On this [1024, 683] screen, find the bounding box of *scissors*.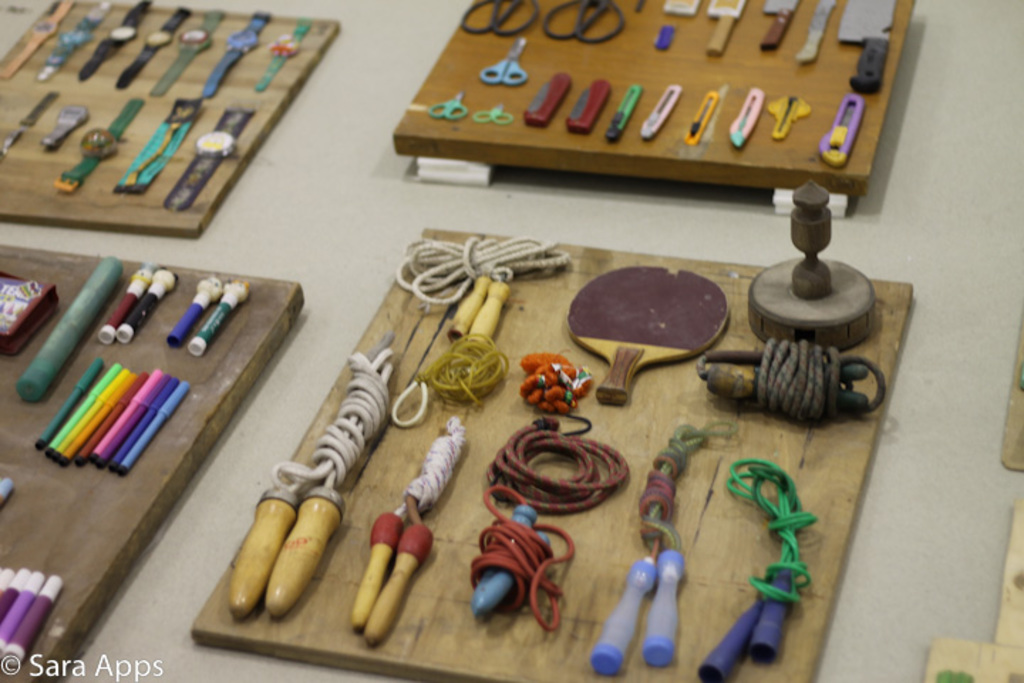
Bounding box: Rect(481, 37, 525, 87).
